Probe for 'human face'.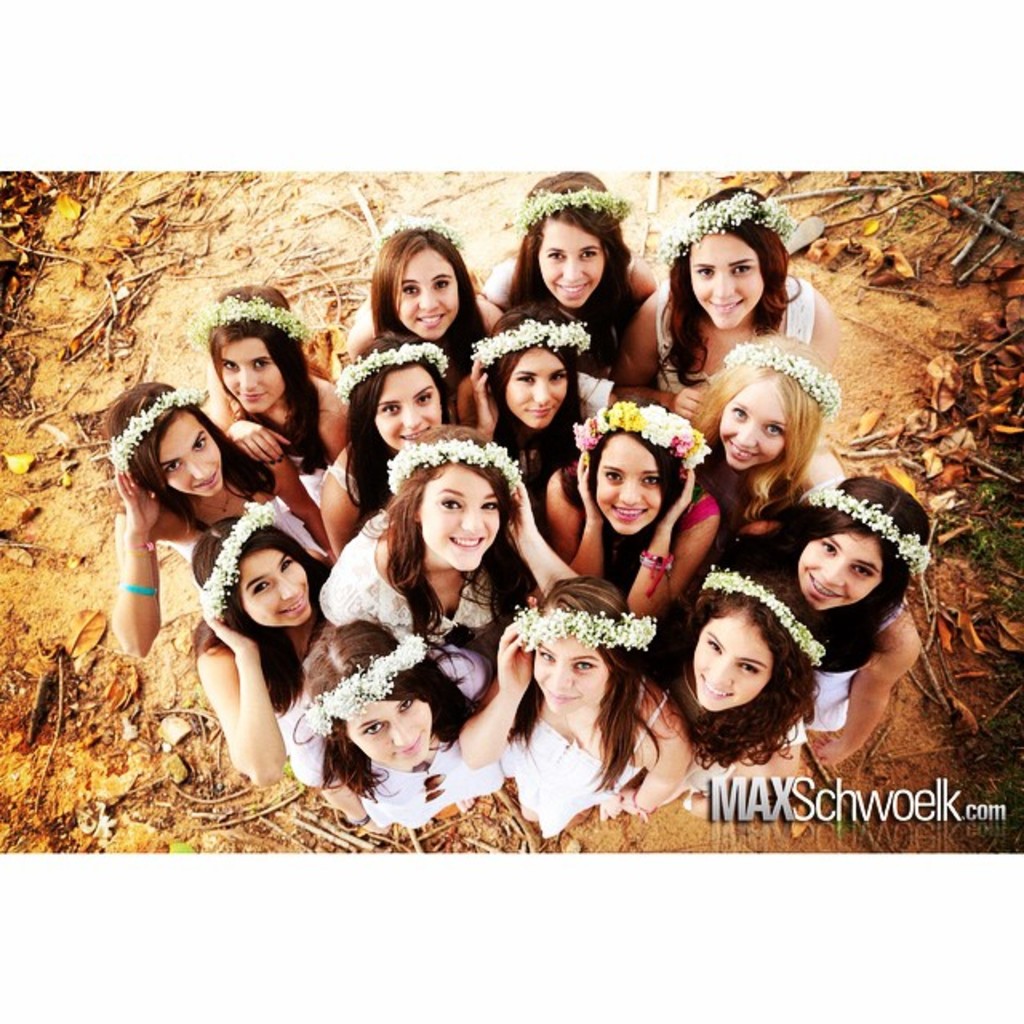
Probe result: 795 534 882 606.
